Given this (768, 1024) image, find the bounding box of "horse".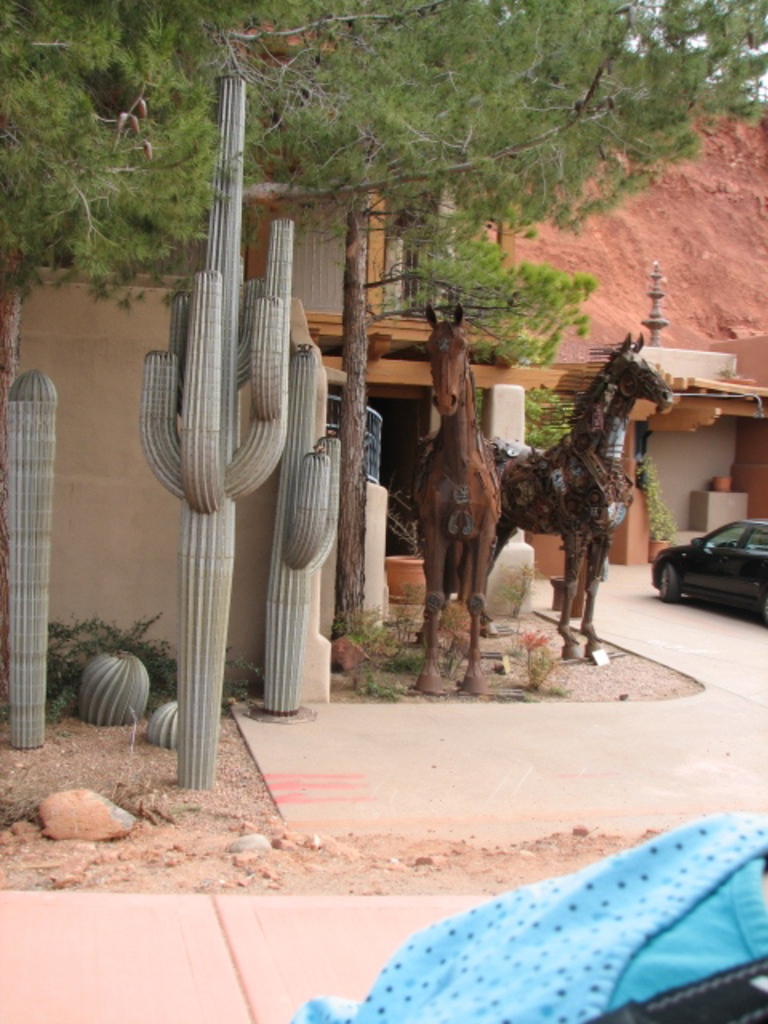
locate(408, 299, 506, 702).
